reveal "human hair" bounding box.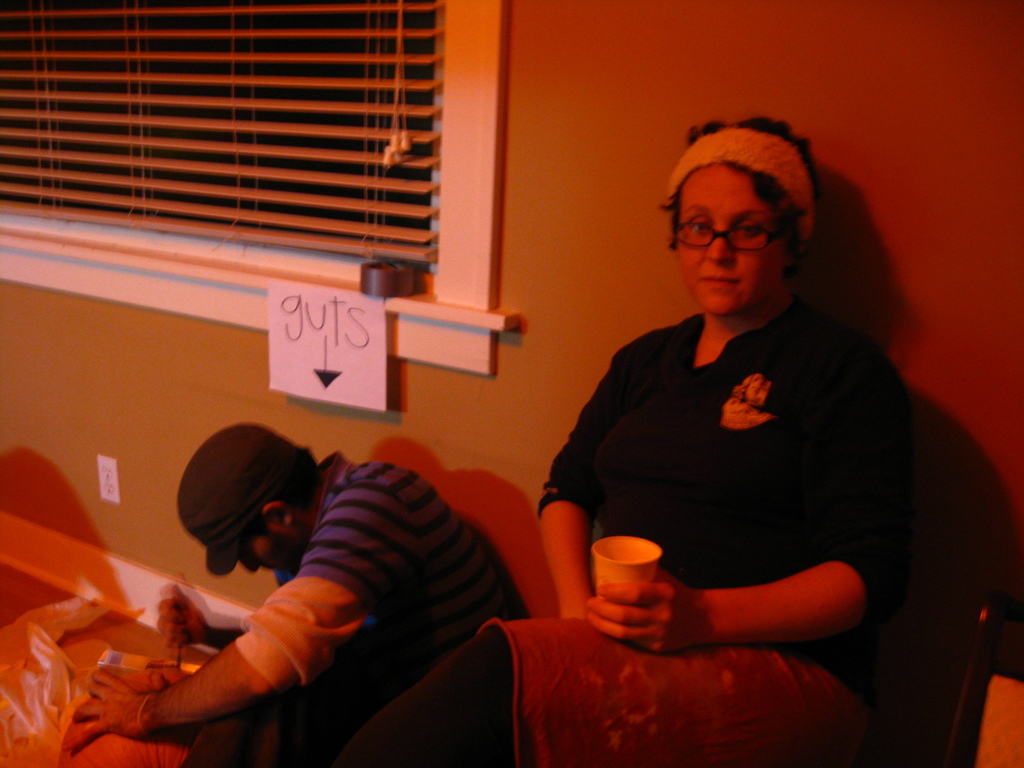
Revealed: detection(657, 111, 823, 252).
